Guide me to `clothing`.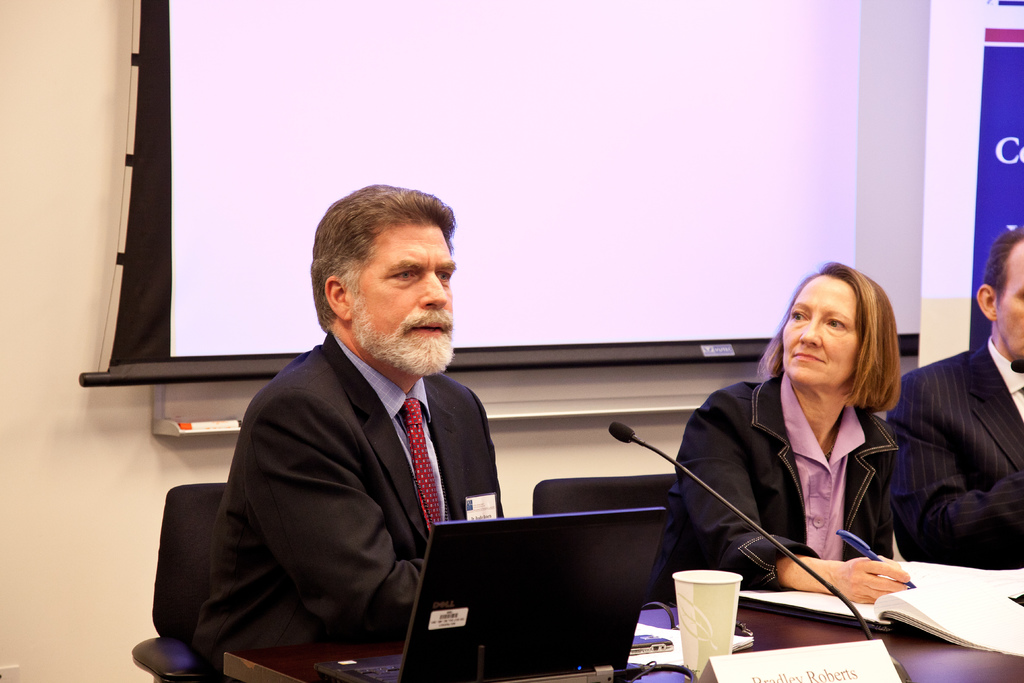
Guidance: rect(678, 352, 932, 604).
